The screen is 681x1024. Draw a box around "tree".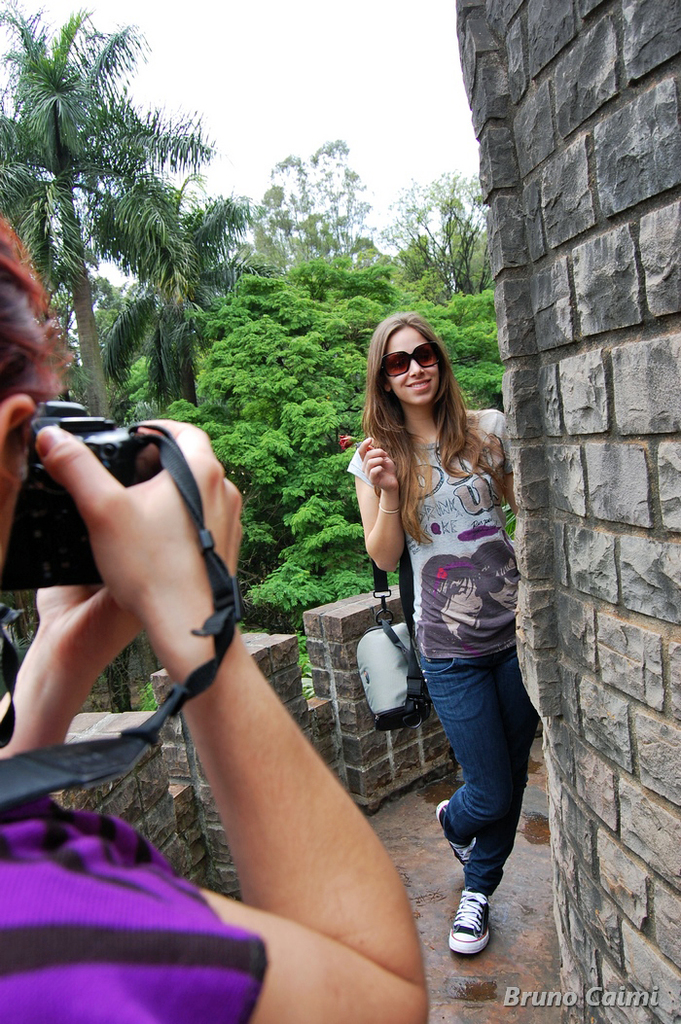
bbox=(18, 15, 203, 378).
